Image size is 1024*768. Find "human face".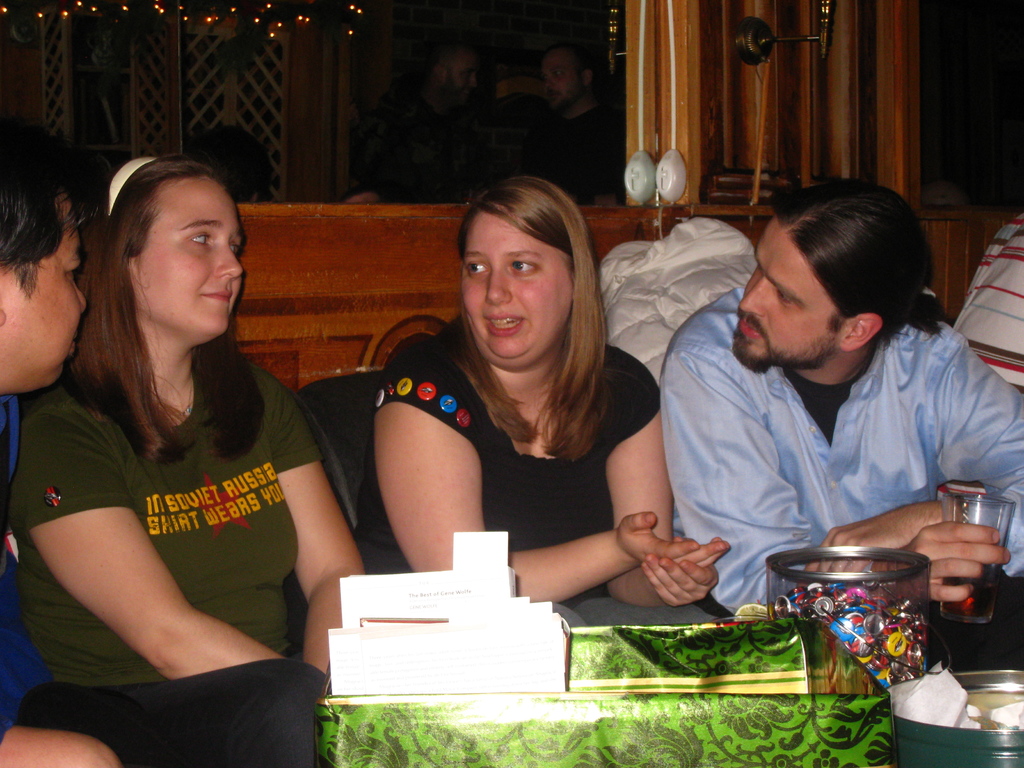
bbox(3, 202, 90, 389).
